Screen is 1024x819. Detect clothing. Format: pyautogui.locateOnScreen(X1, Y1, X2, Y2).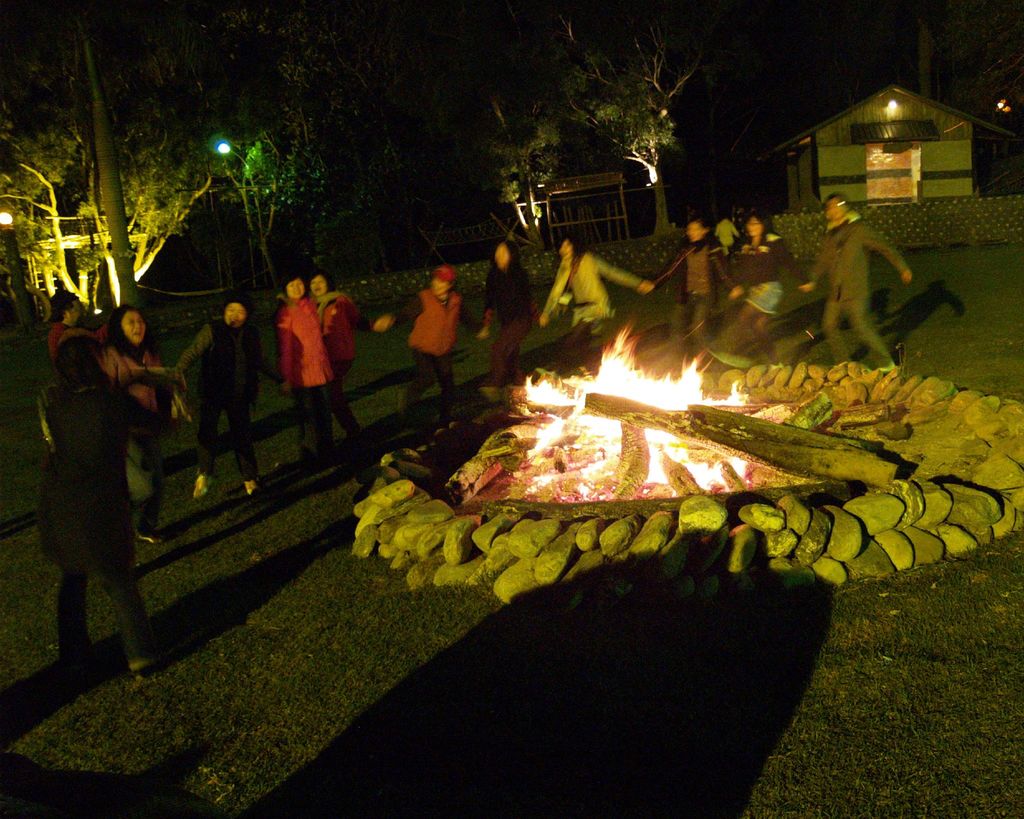
pyautogui.locateOnScreen(175, 311, 292, 483).
